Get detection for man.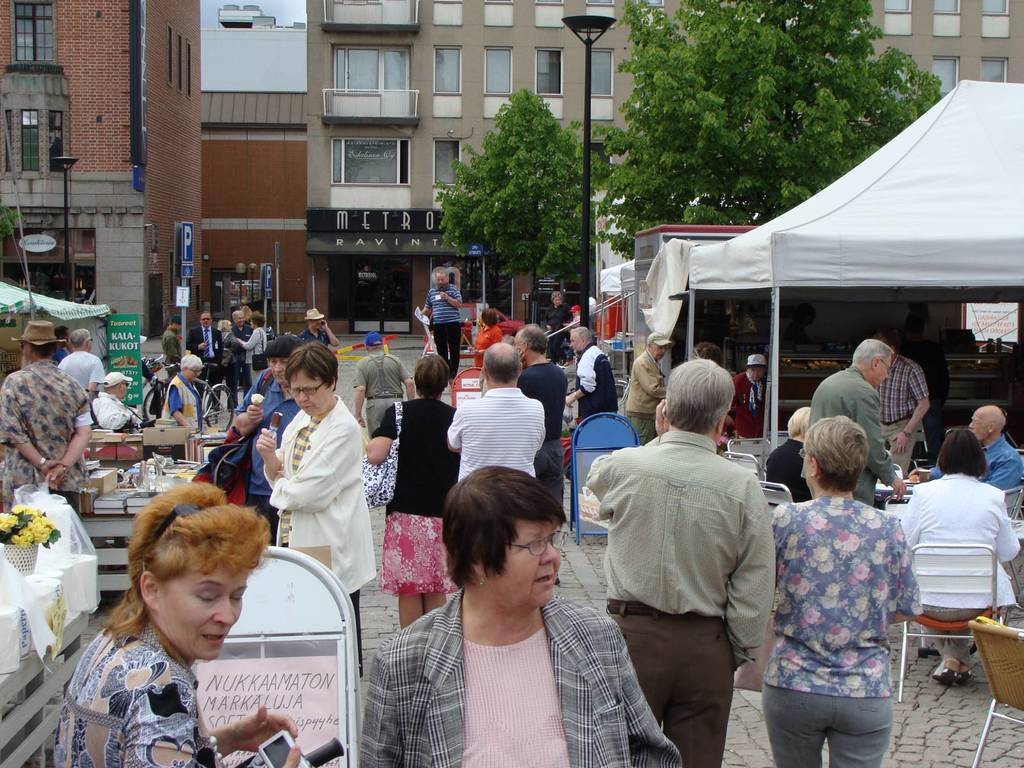
Detection: {"x1": 563, "y1": 324, "x2": 617, "y2": 435}.
